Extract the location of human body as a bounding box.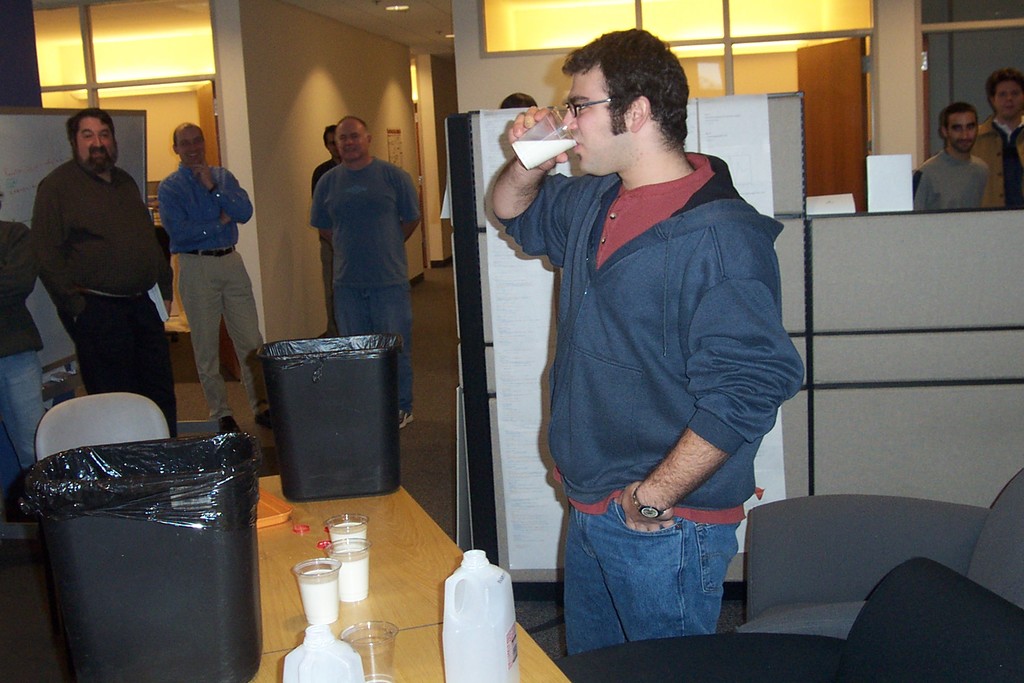
box=[307, 154, 344, 337].
